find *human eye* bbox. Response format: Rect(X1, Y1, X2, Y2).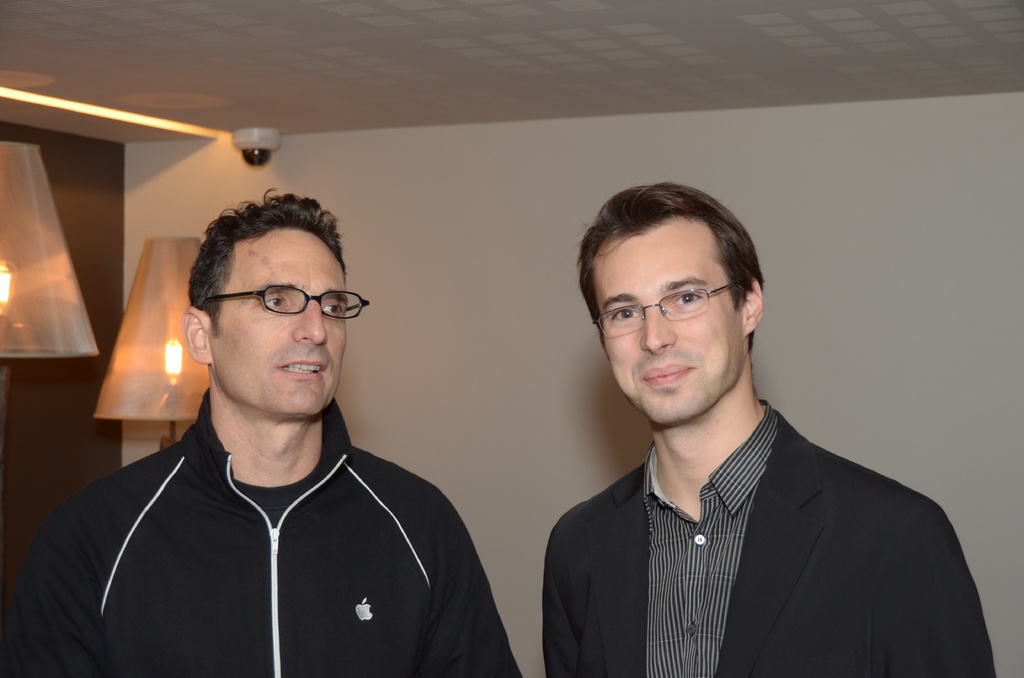
Rect(605, 298, 644, 327).
